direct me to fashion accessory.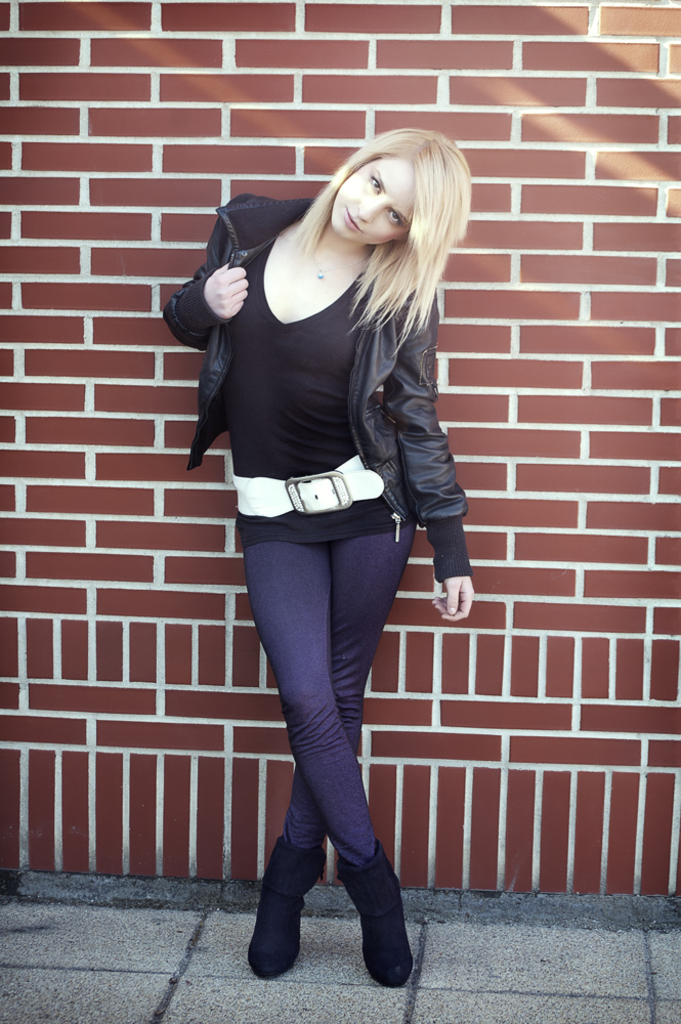
Direction: {"x1": 233, "y1": 453, "x2": 383, "y2": 518}.
